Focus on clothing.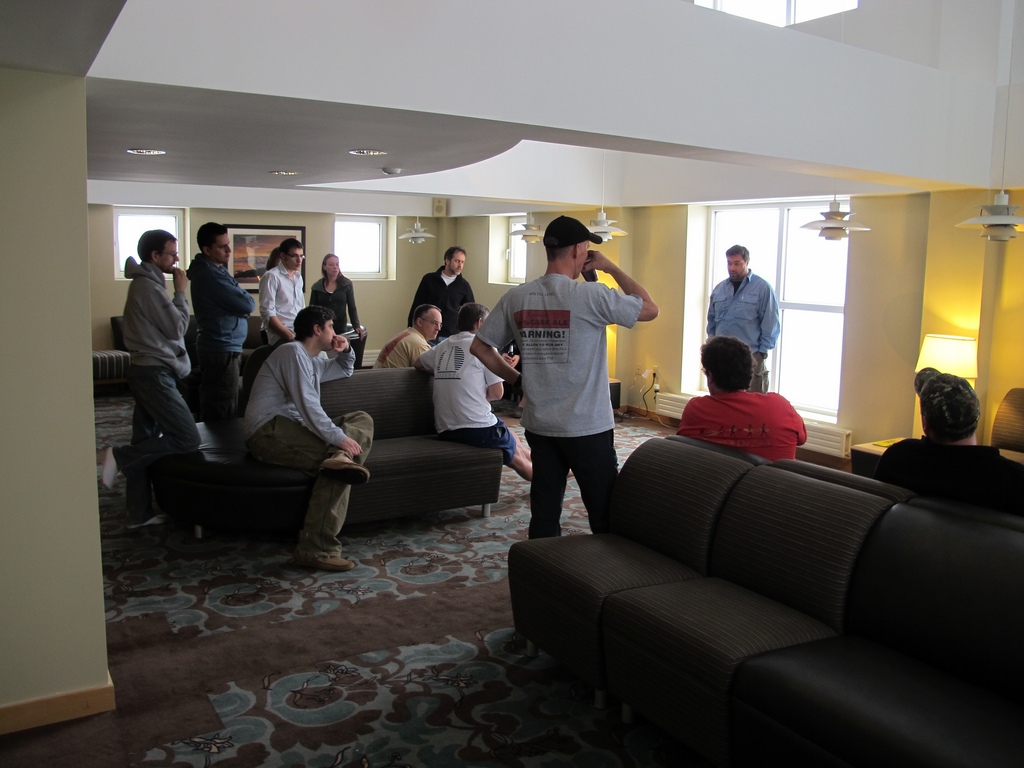
Focused at locate(184, 251, 255, 396).
